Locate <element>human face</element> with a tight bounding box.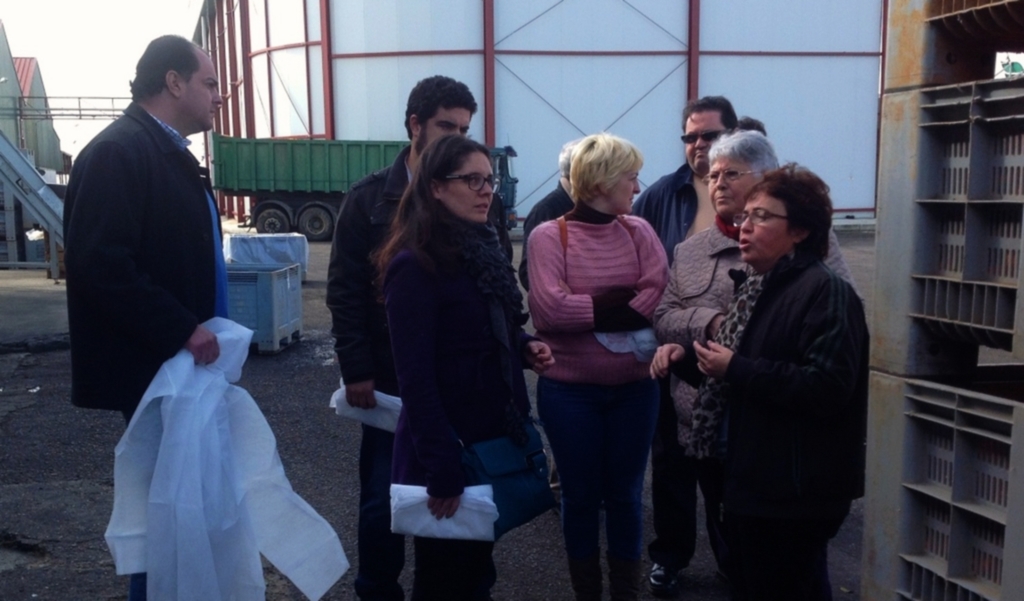
crop(436, 146, 491, 219).
